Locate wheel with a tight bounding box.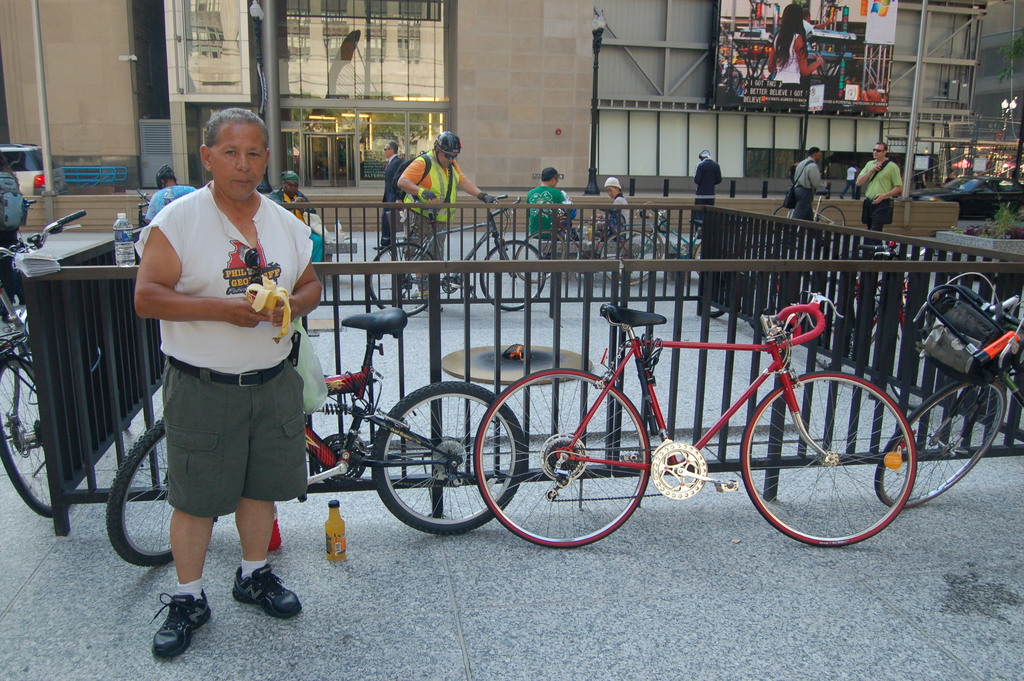
l=596, t=229, r=664, b=290.
